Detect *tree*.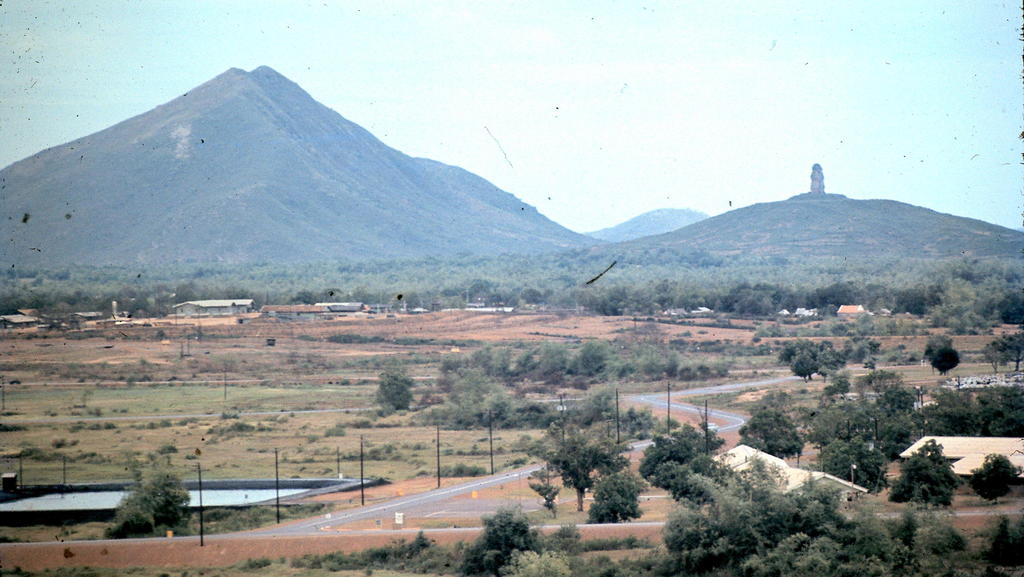
Detected at [left=641, top=419, right=729, bottom=492].
